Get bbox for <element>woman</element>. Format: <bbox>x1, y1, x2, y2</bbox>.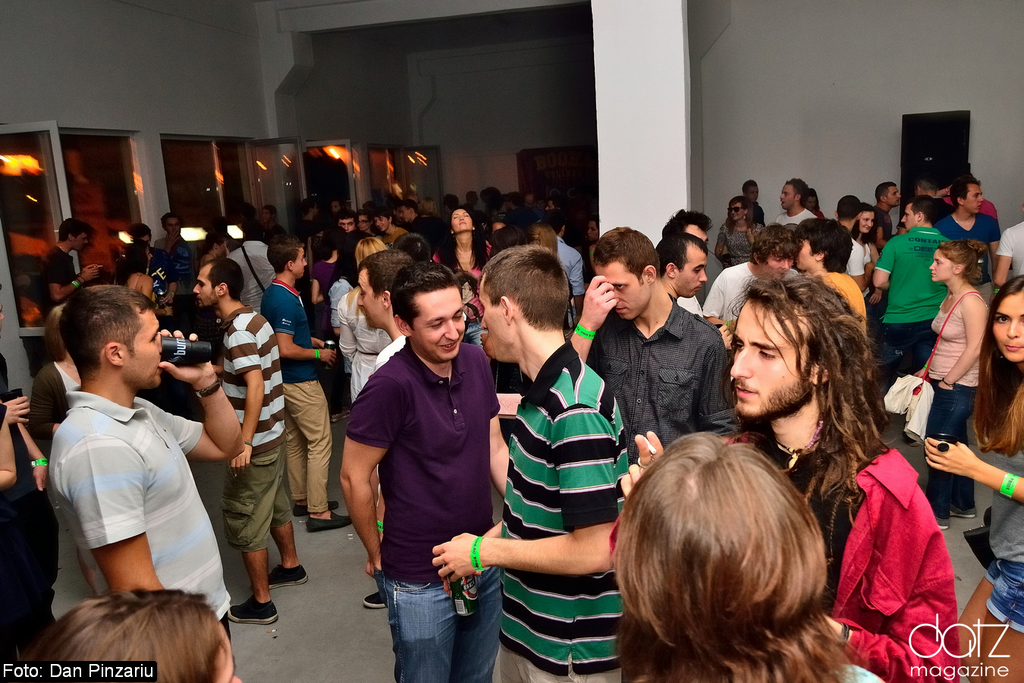
<bbox>313, 228, 347, 304</bbox>.
